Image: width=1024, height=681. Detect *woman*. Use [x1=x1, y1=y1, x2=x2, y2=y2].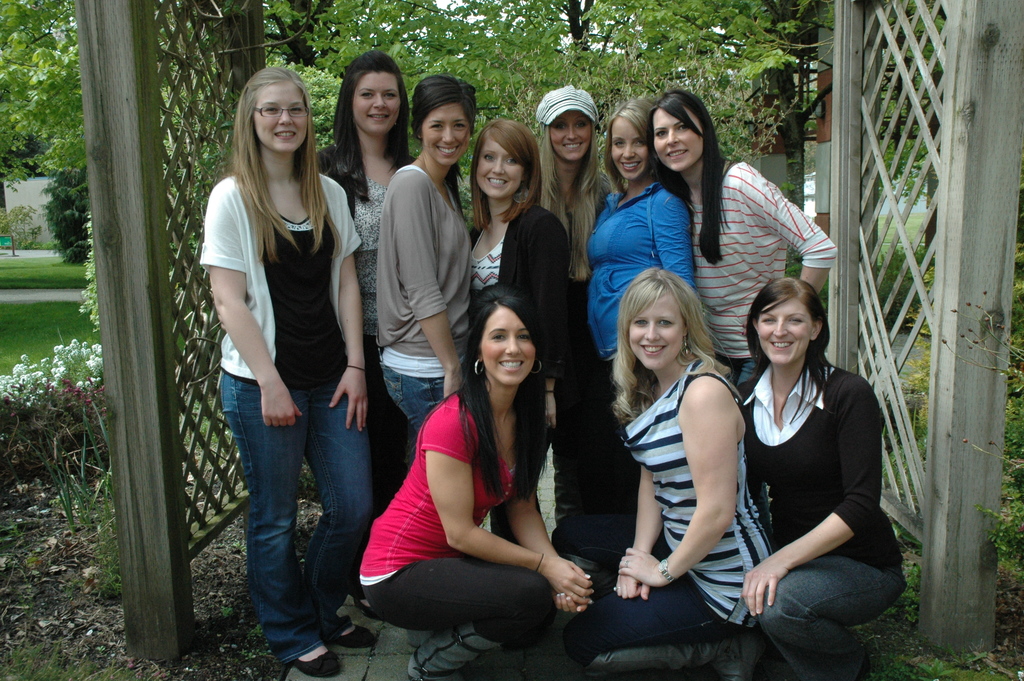
[x1=378, y1=78, x2=476, y2=447].
